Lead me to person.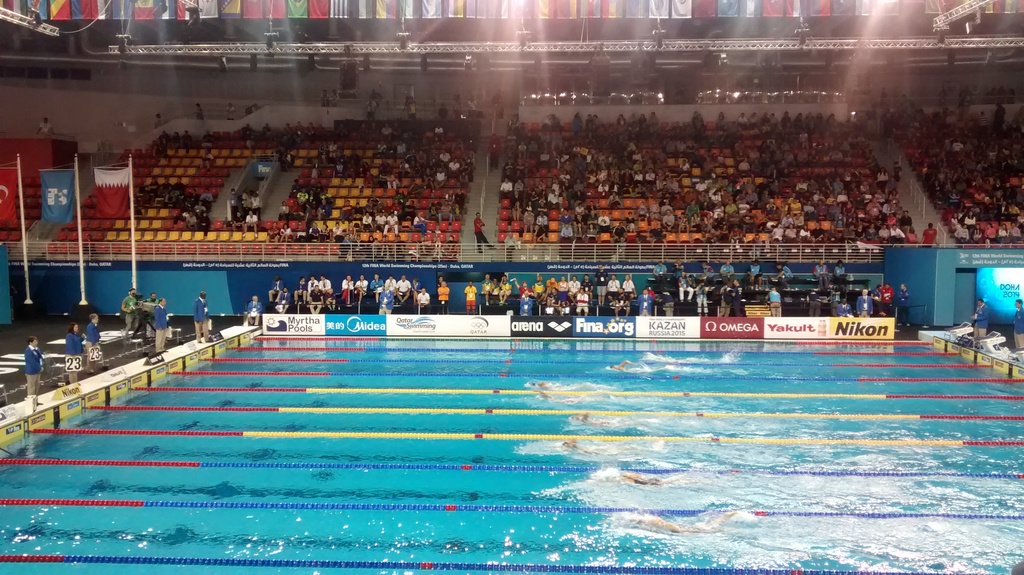
Lead to l=621, t=271, r=634, b=293.
